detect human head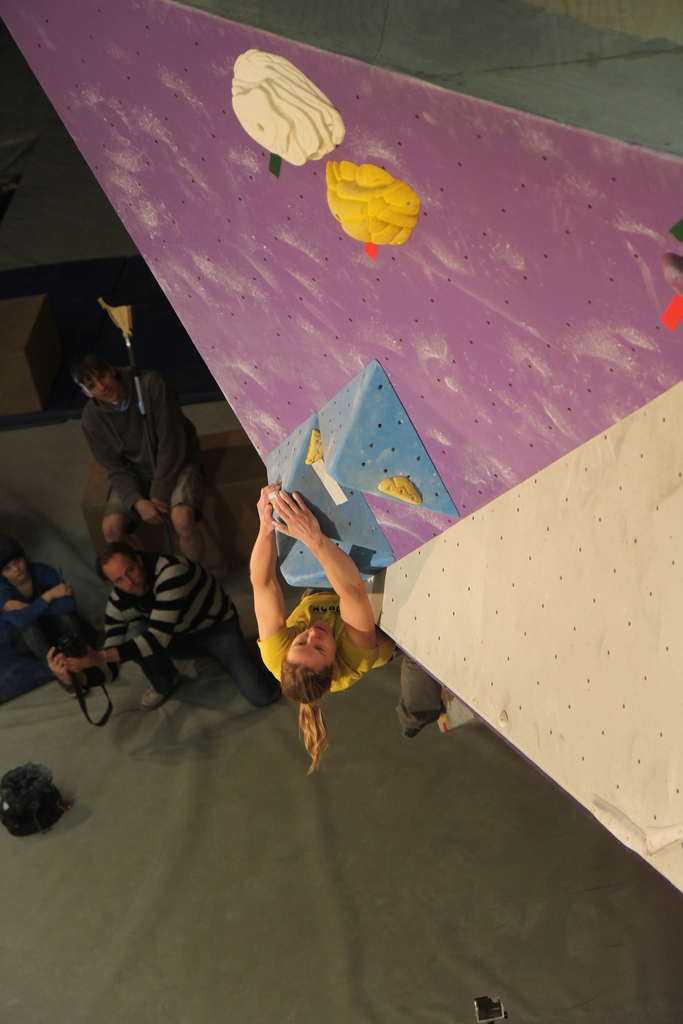
left=76, top=348, right=124, bottom=407
